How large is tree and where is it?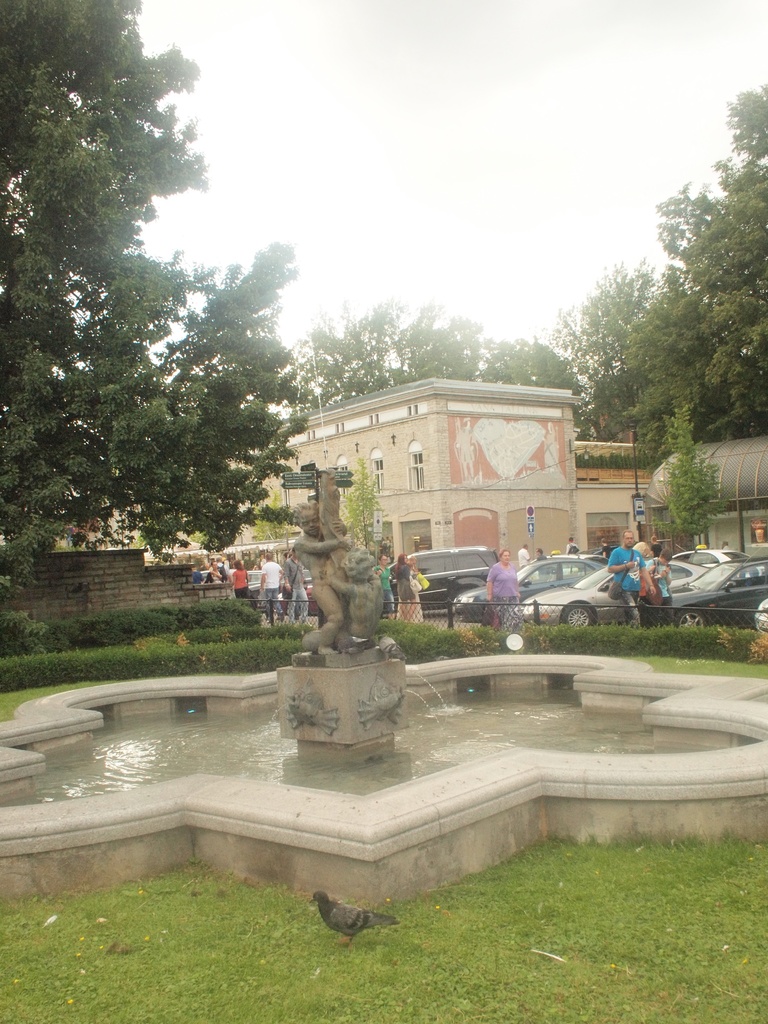
Bounding box: (334,449,387,554).
